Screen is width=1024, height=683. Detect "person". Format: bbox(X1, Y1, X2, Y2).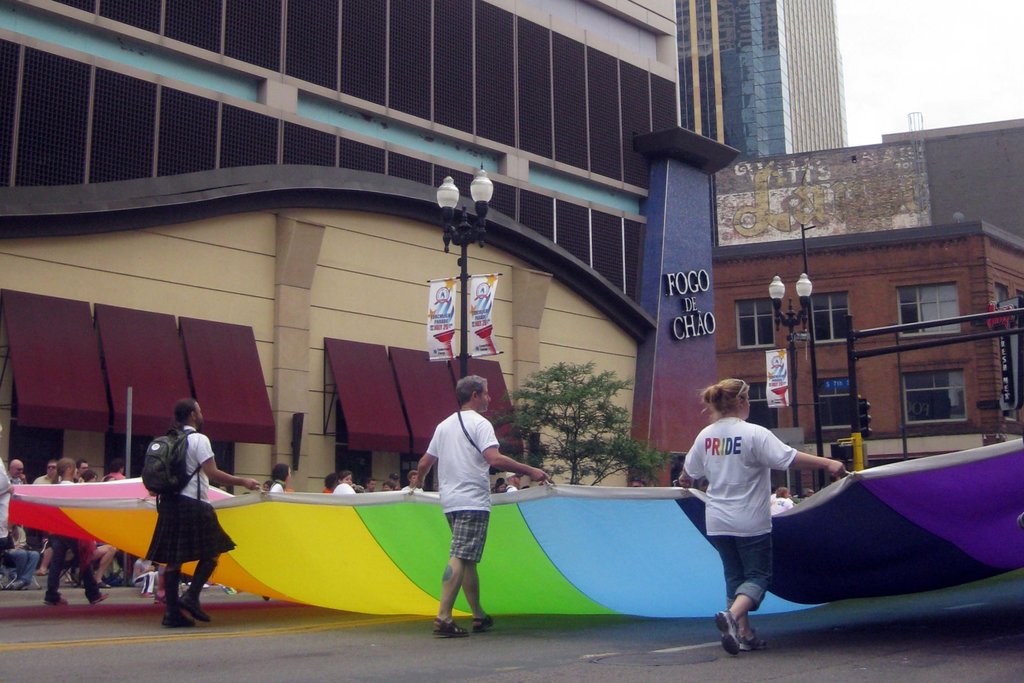
bbox(332, 465, 354, 493).
